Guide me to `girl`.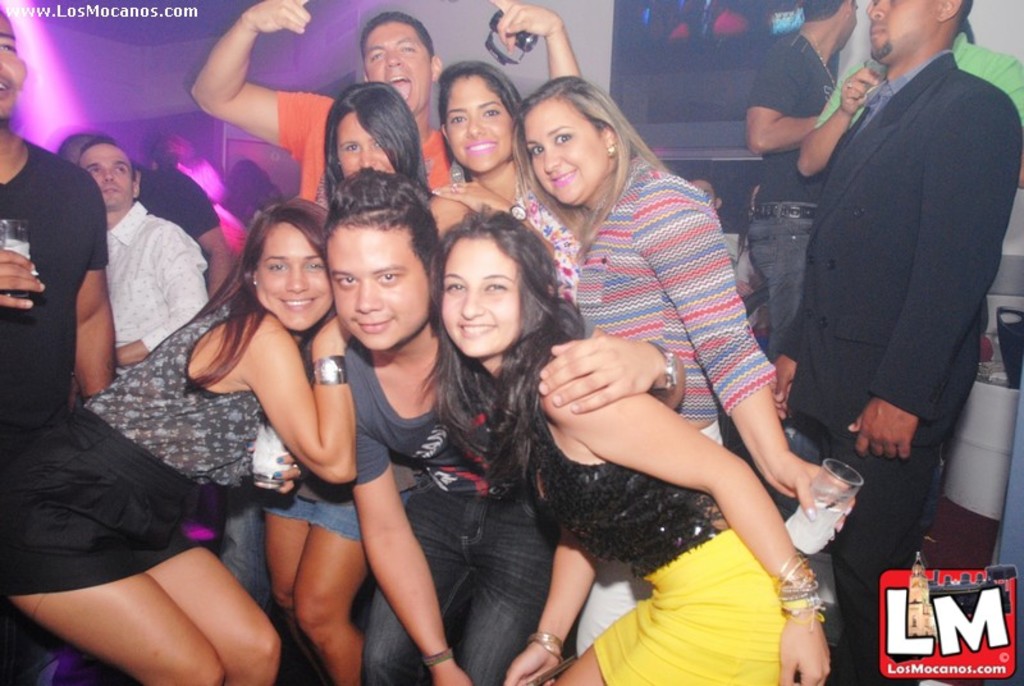
Guidance: l=434, t=64, r=581, b=305.
